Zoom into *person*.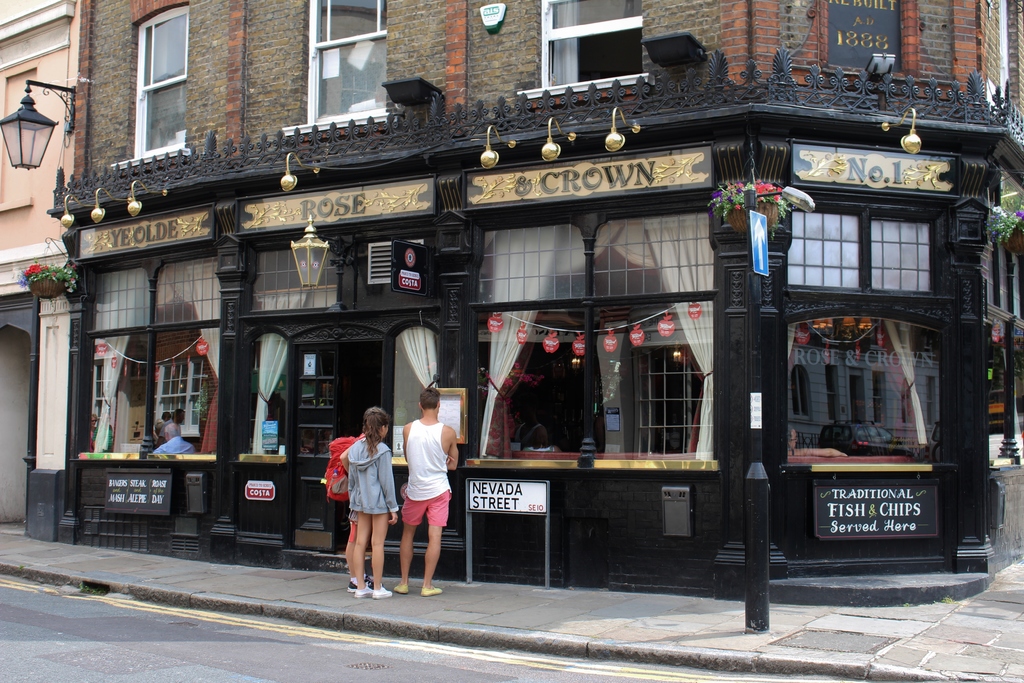
Zoom target: (151, 415, 200, 453).
